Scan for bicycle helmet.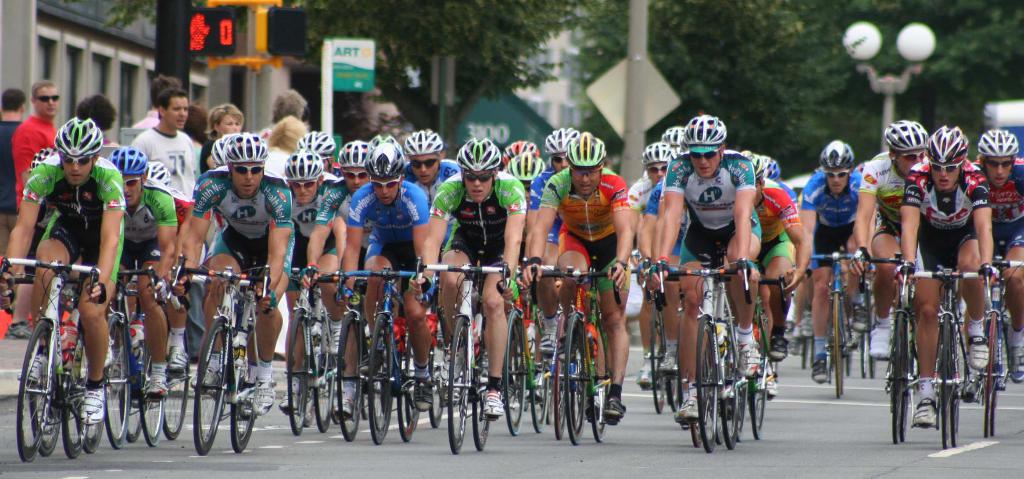
Scan result: box=[505, 142, 530, 158].
